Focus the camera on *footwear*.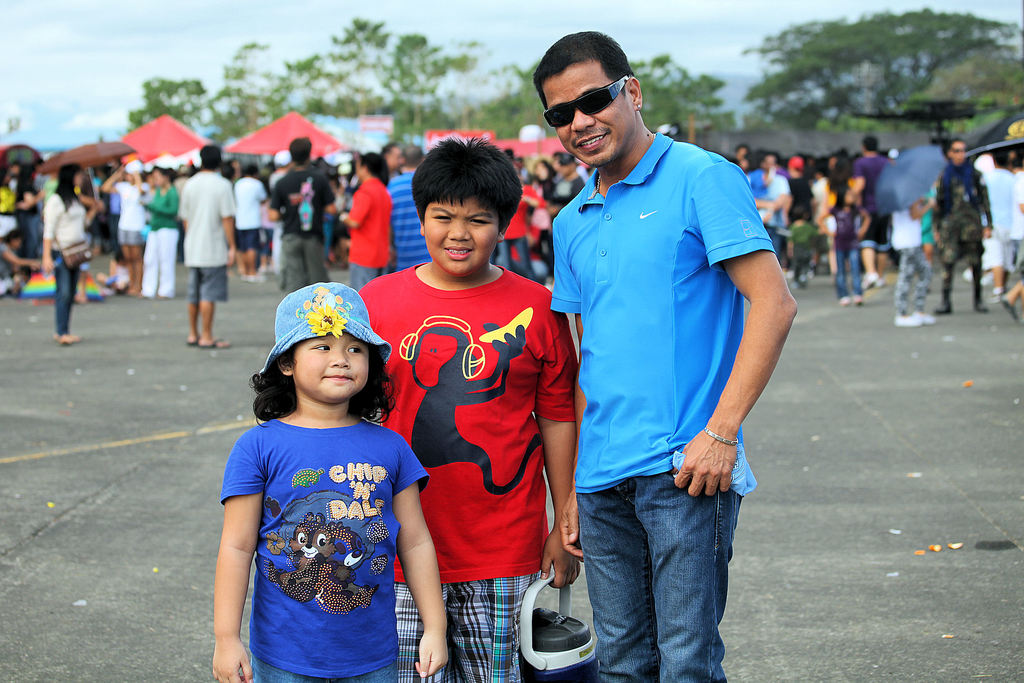
Focus region: left=138, top=291, right=154, bottom=300.
